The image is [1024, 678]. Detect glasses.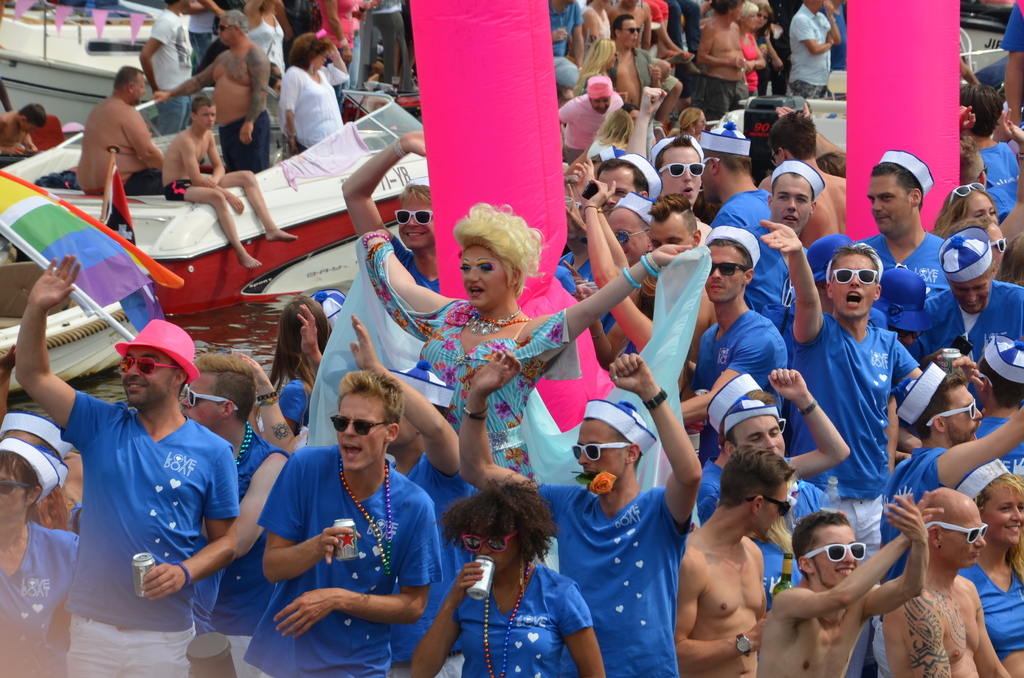
Detection: {"left": 921, "top": 521, "right": 986, "bottom": 540}.
